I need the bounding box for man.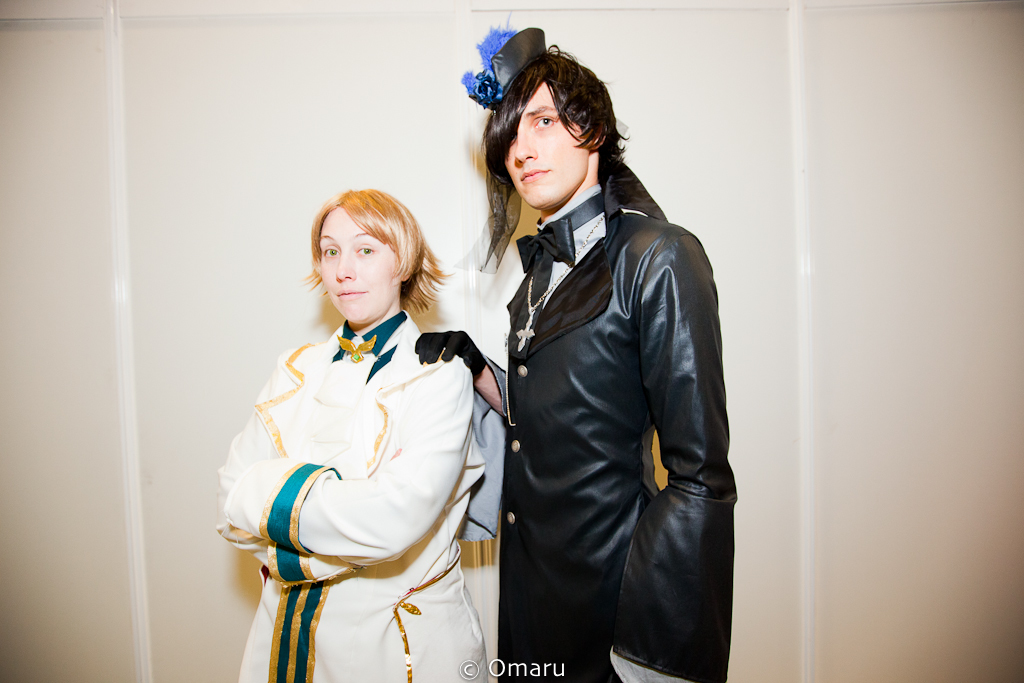
Here it is: 415/23/739/682.
